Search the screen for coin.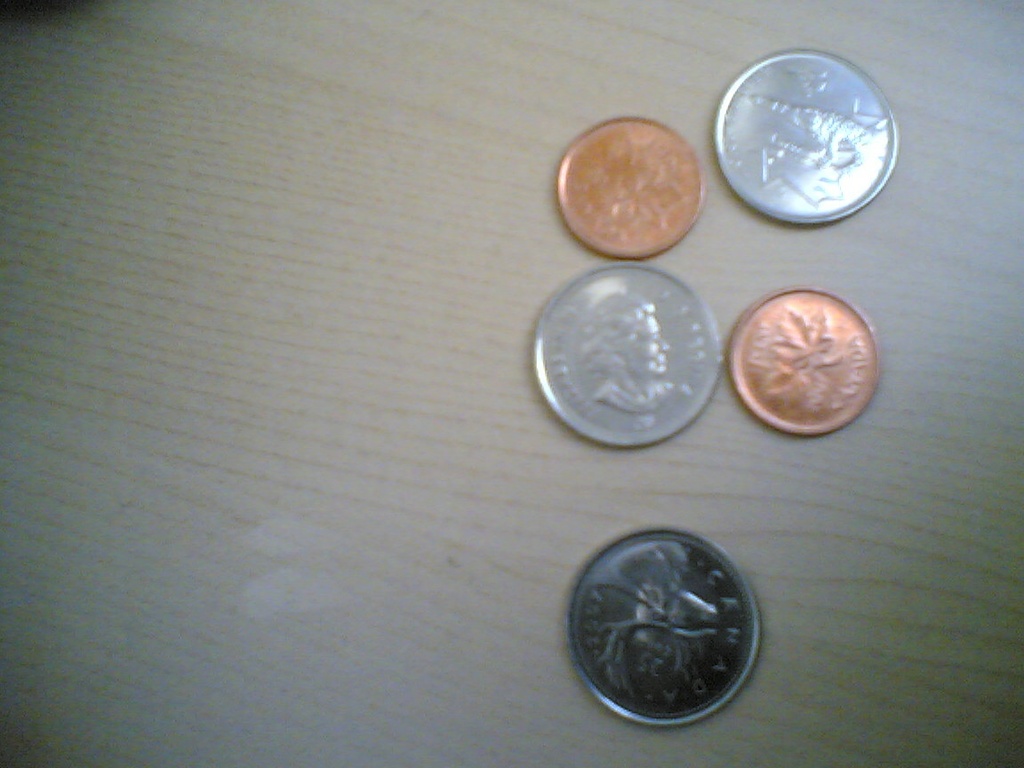
Found at <box>712,43,904,220</box>.
